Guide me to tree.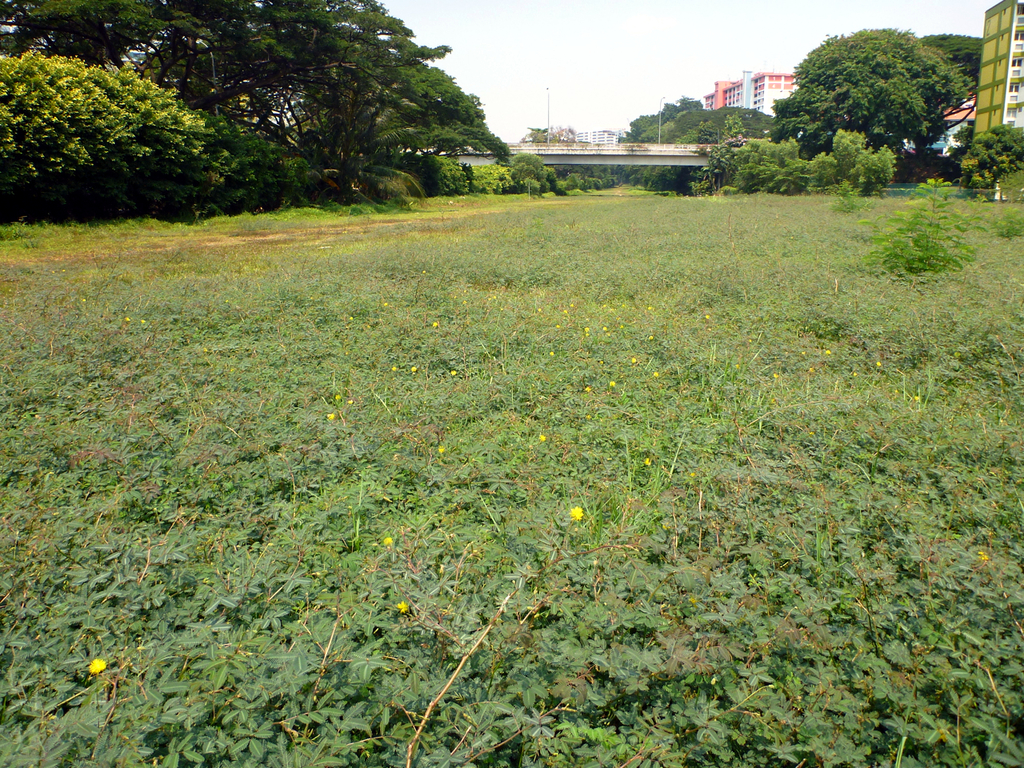
Guidance: bbox=[807, 149, 834, 187].
